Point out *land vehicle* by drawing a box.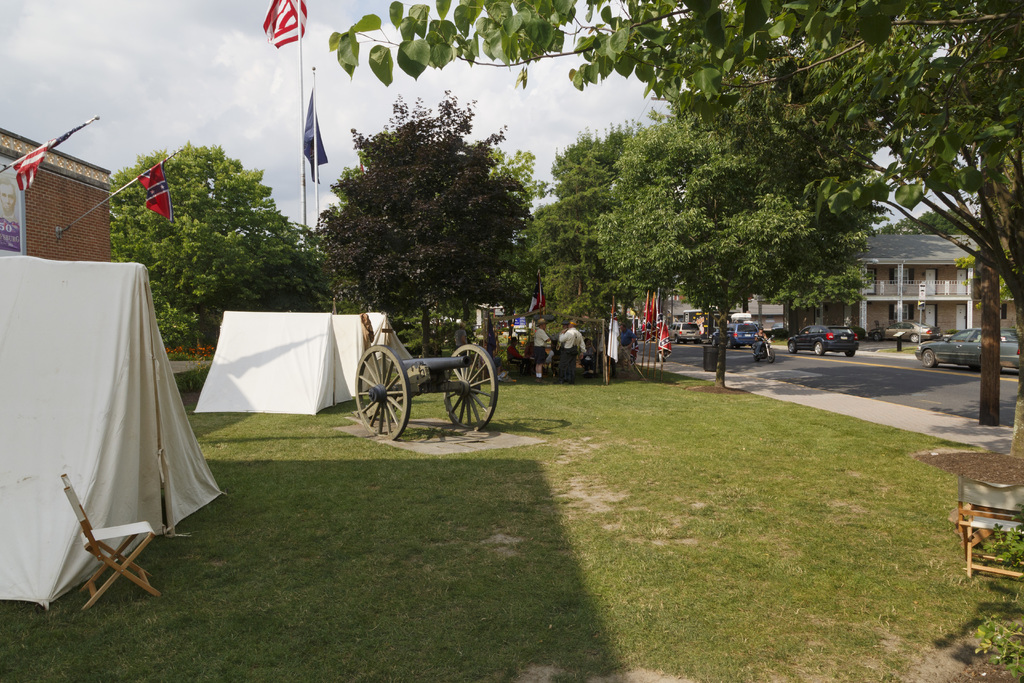
<region>669, 323, 701, 343</region>.
